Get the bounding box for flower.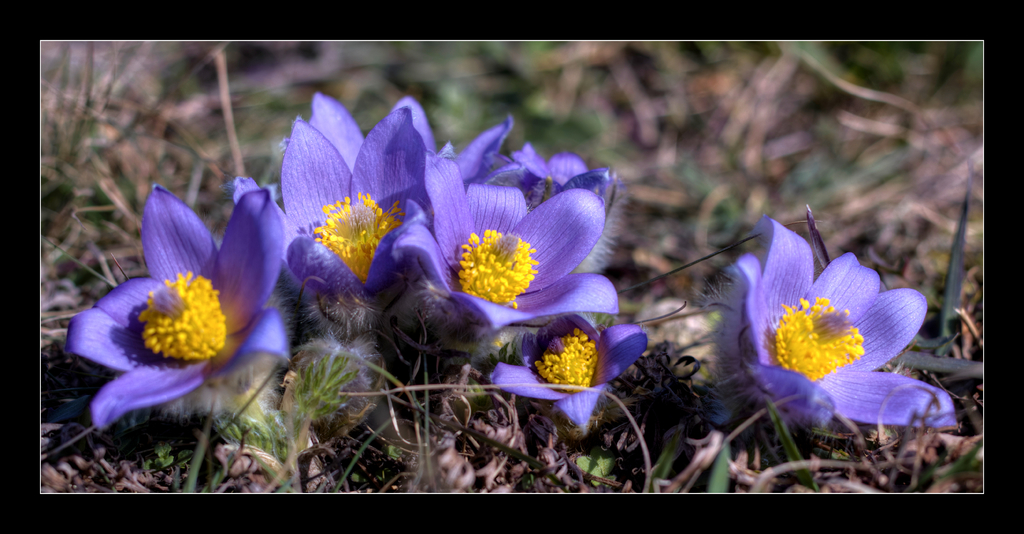
244, 100, 447, 307.
